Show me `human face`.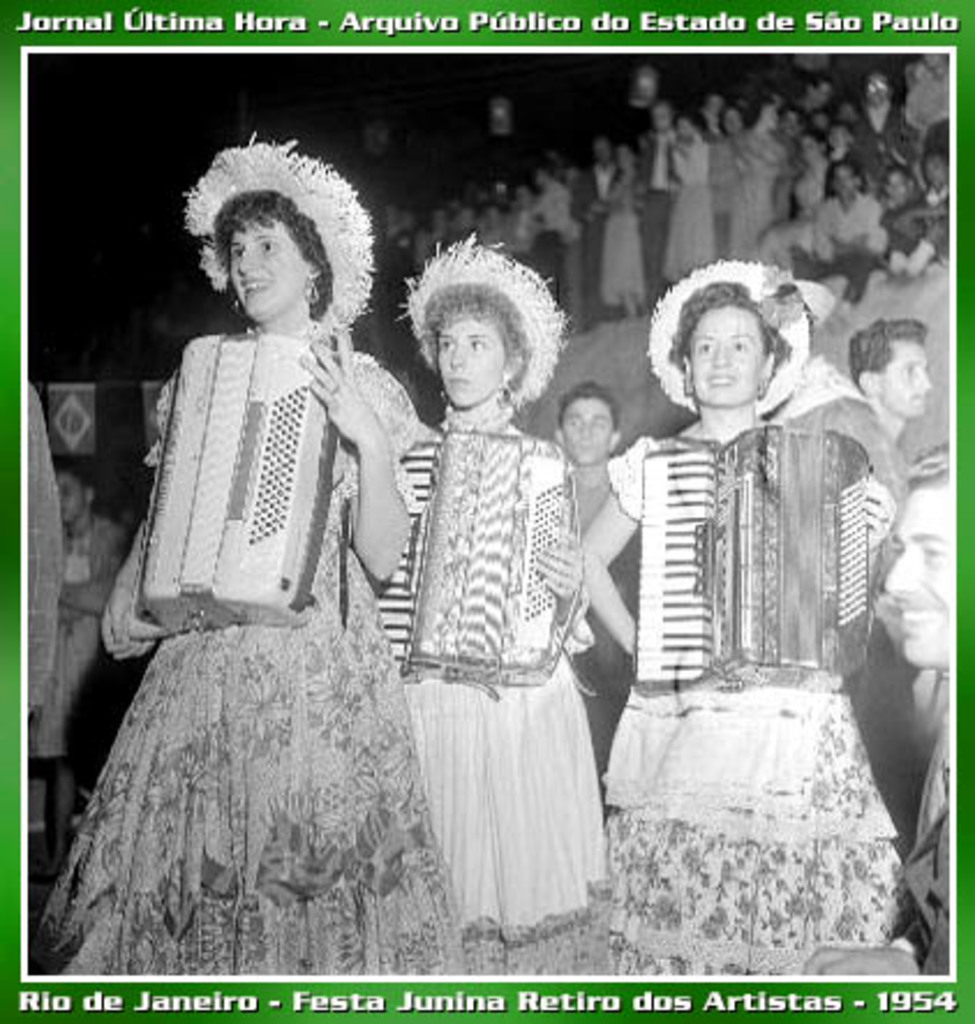
`human face` is here: [left=559, top=391, right=617, bottom=462].
